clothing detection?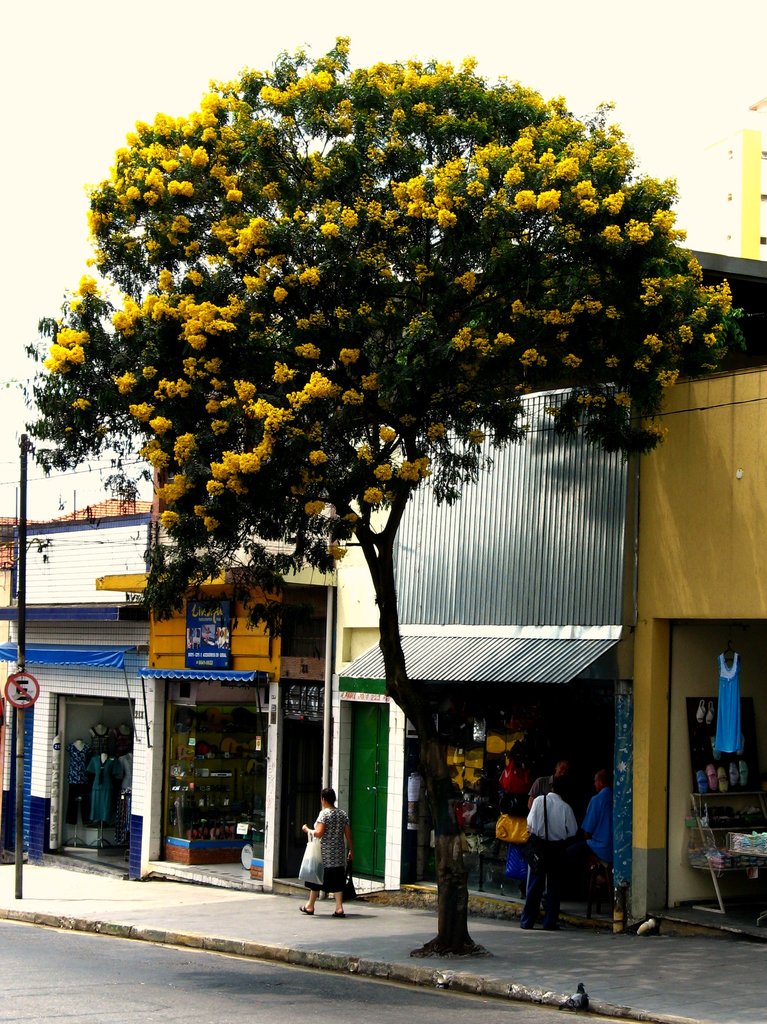
x1=305 y1=808 x2=346 y2=890
